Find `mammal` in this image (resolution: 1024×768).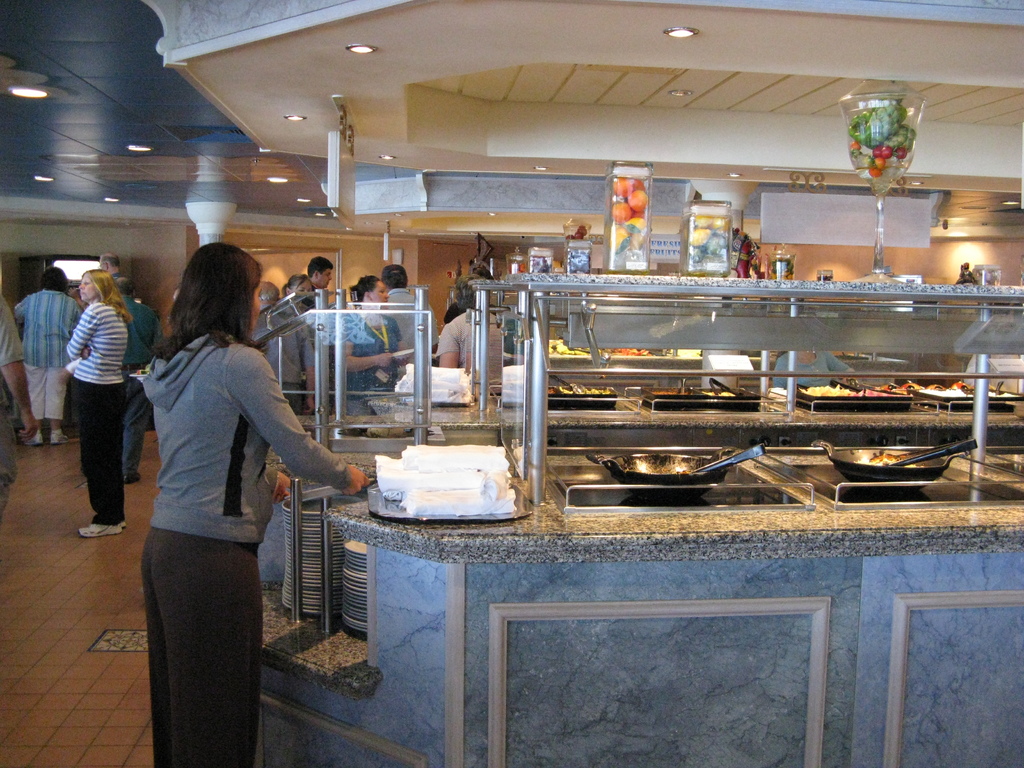
box=[118, 244, 350, 730].
